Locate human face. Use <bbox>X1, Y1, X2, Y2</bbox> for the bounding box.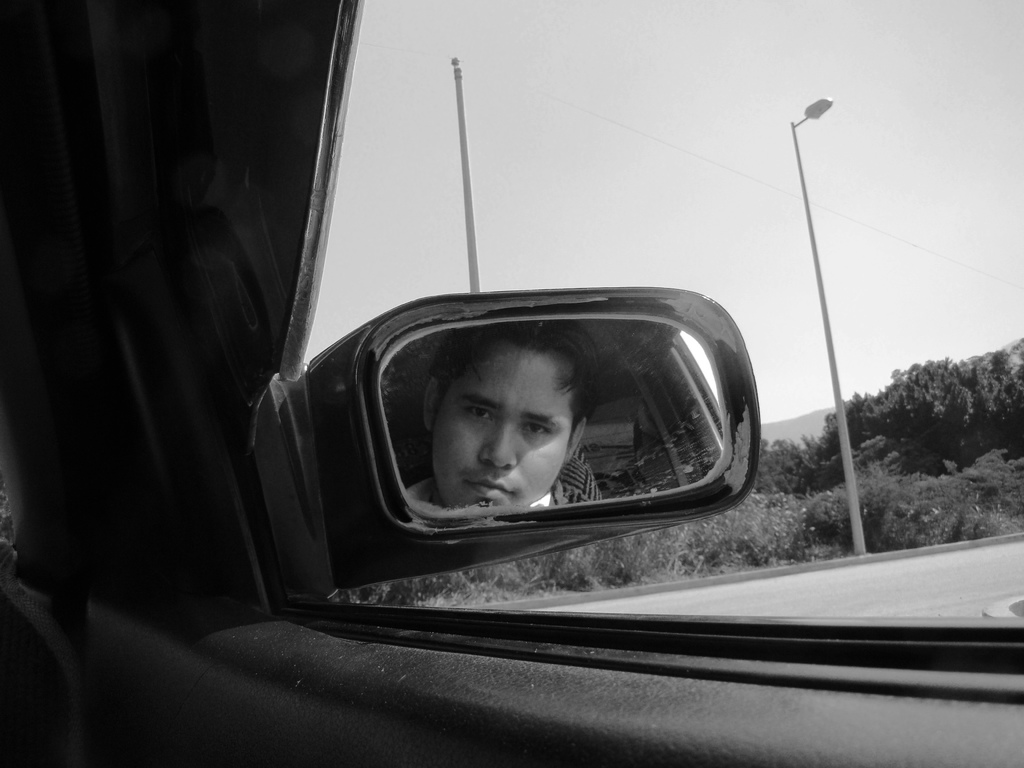
<bbox>433, 342, 578, 508</bbox>.
